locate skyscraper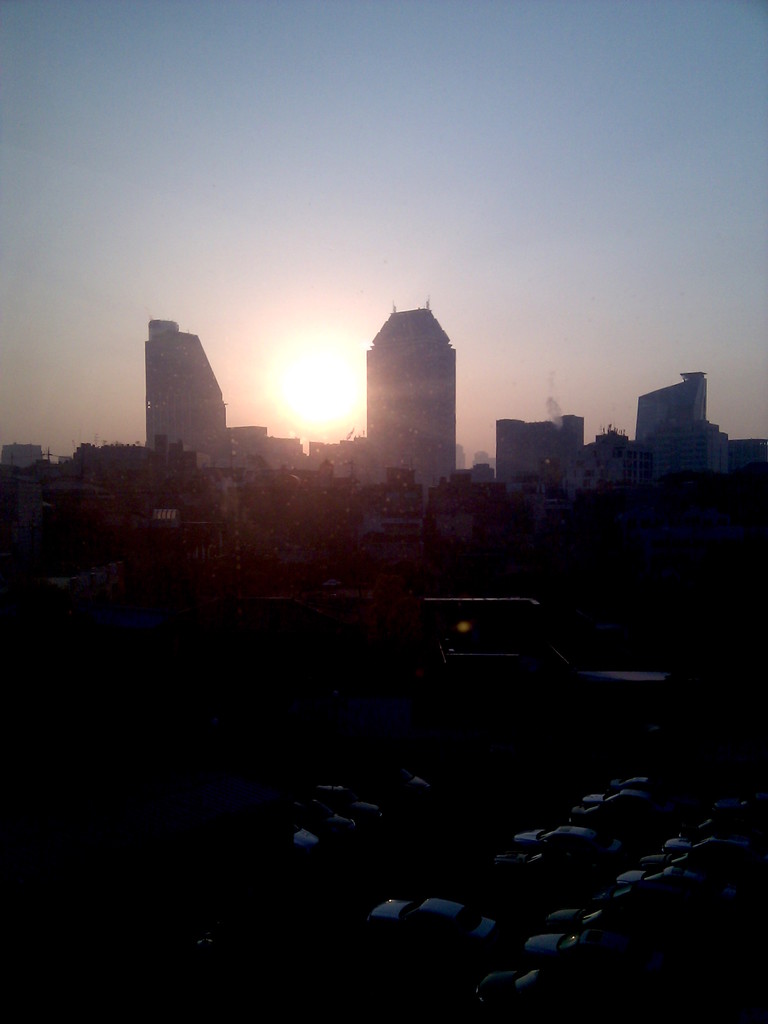
{"x1": 143, "y1": 316, "x2": 237, "y2": 444}
